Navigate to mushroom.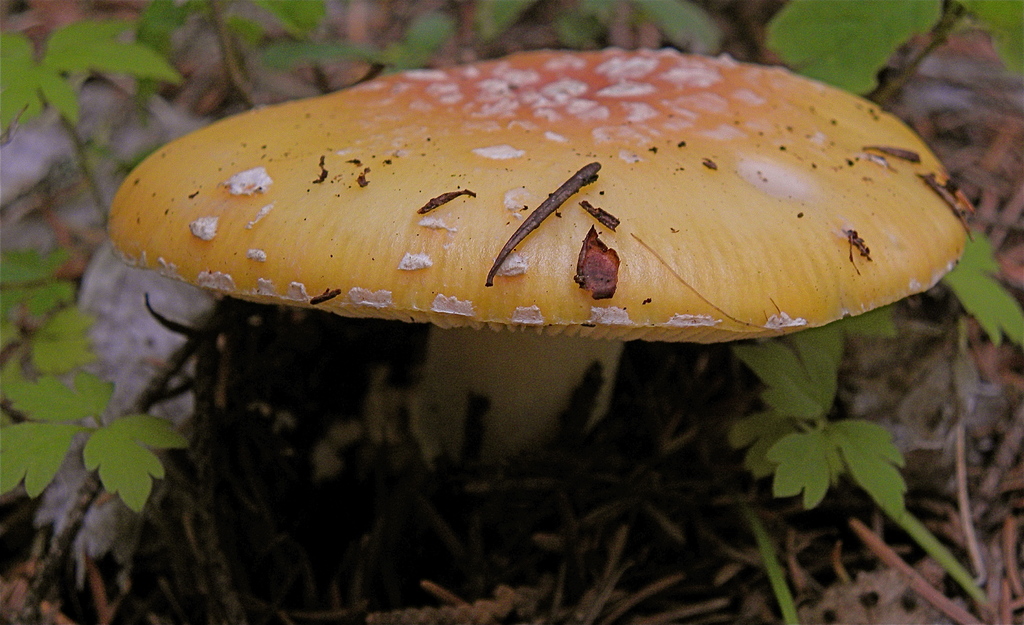
Navigation target: BBox(82, 37, 988, 498).
